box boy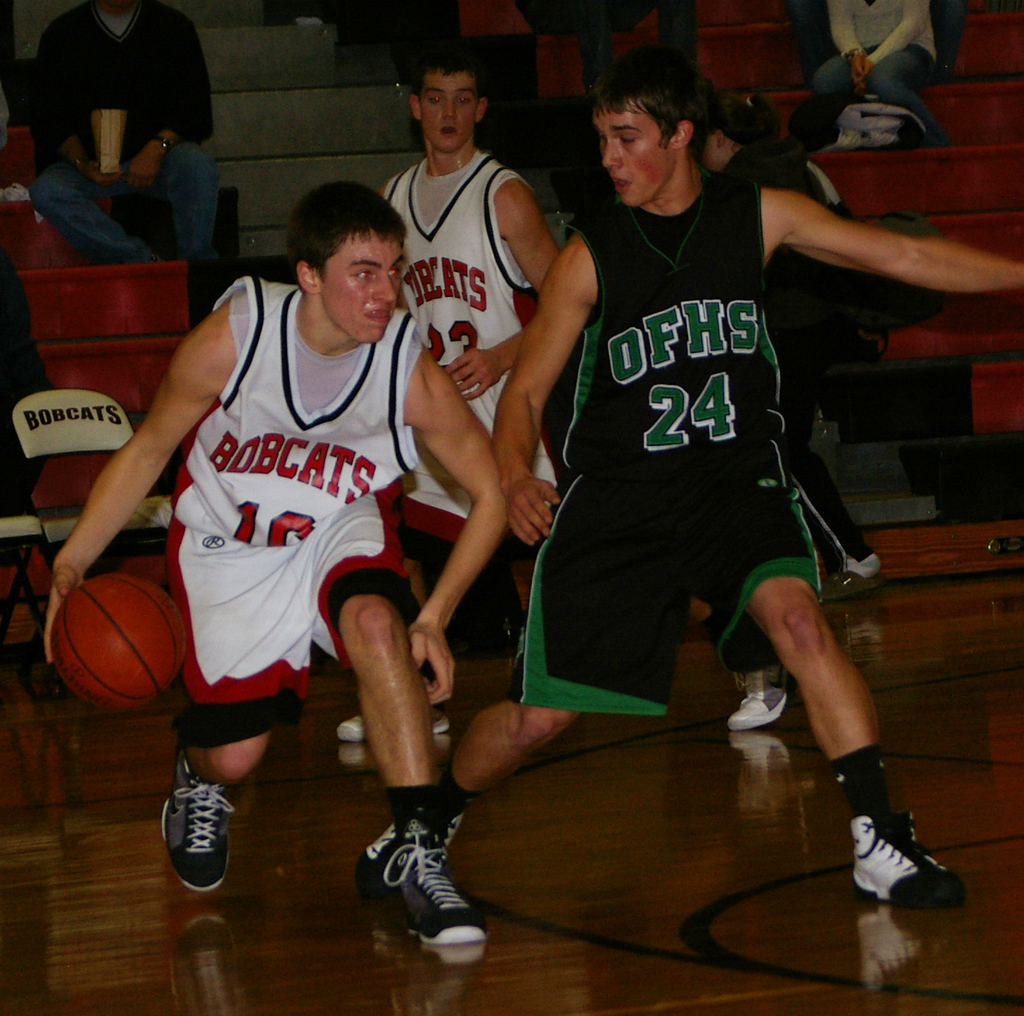
detection(352, 46, 1023, 896)
